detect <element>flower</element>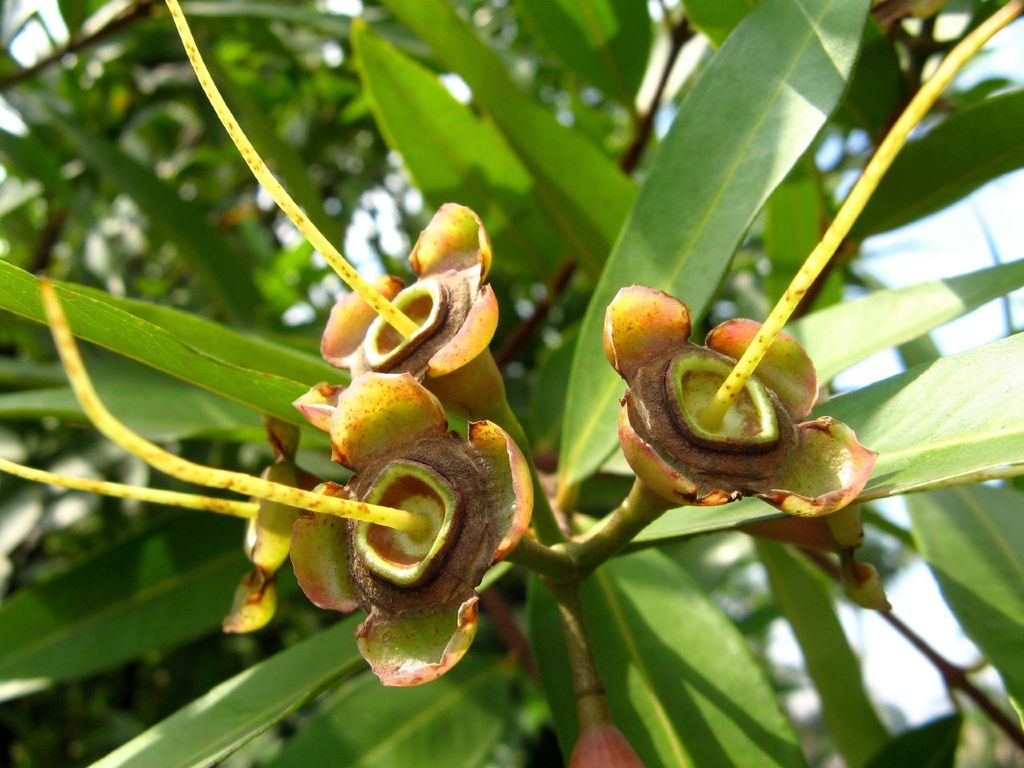
[x1=598, y1=280, x2=900, y2=507]
